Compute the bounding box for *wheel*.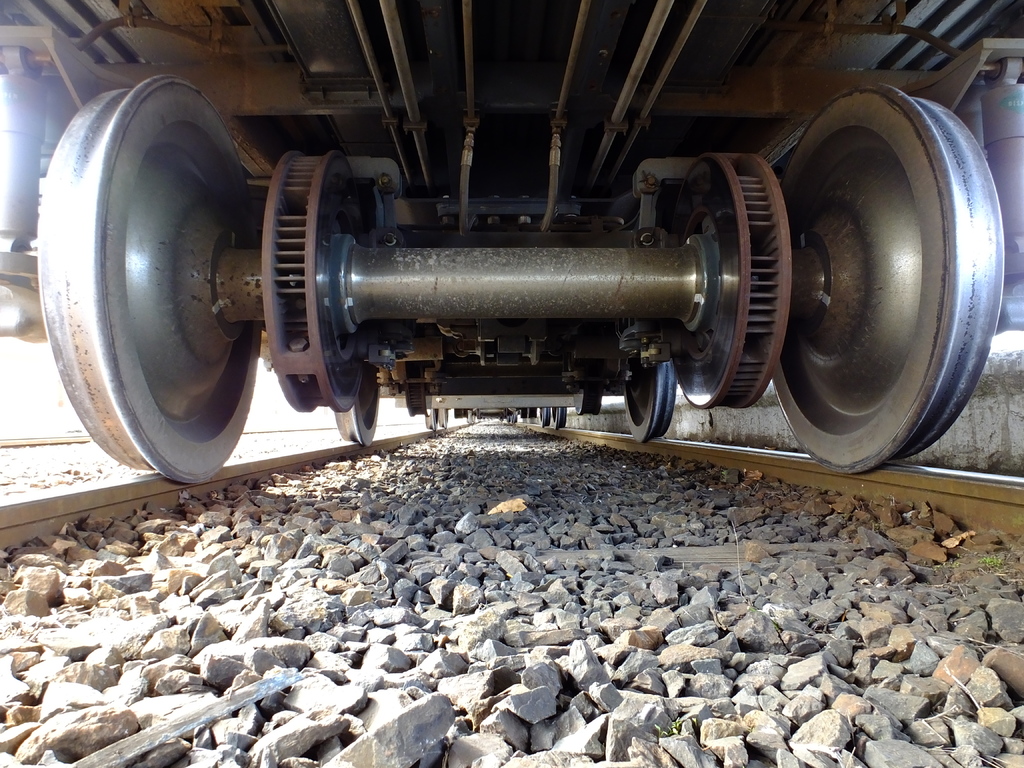
505 414 511 424.
